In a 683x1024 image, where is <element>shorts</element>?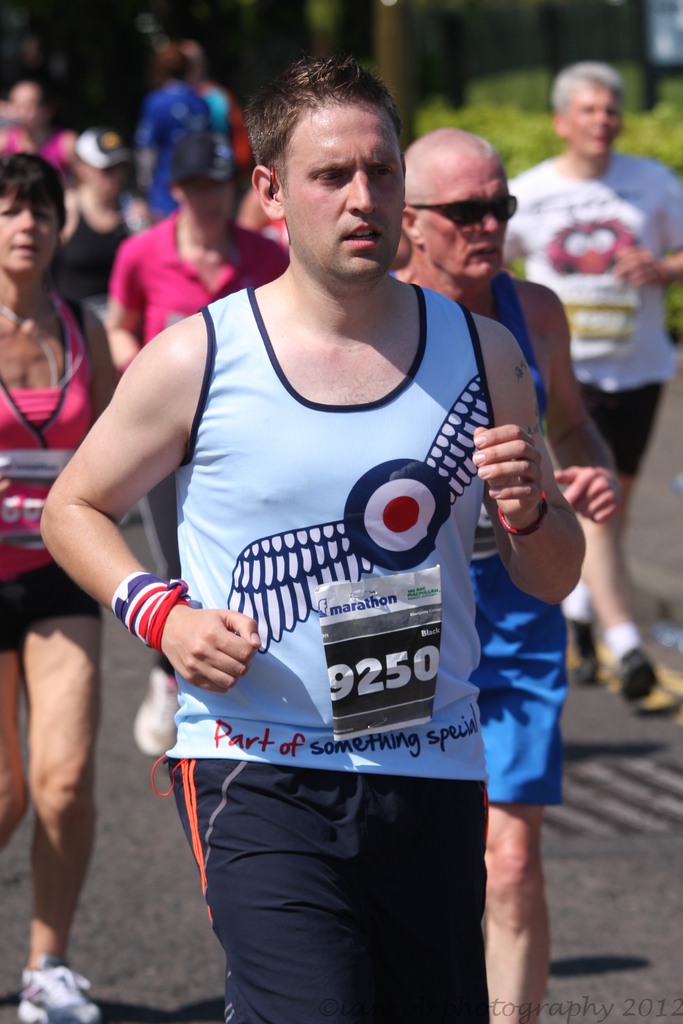
<bbox>131, 759, 497, 1005</bbox>.
